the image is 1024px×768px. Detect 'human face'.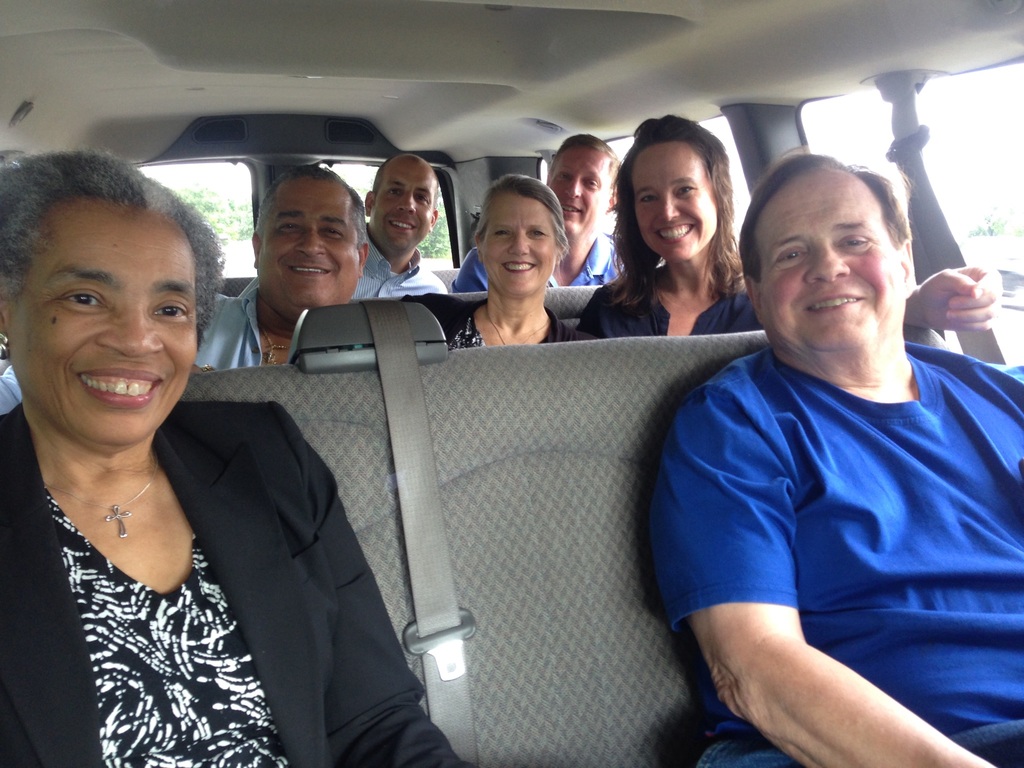
Detection: <region>764, 166, 890, 351</region>.
